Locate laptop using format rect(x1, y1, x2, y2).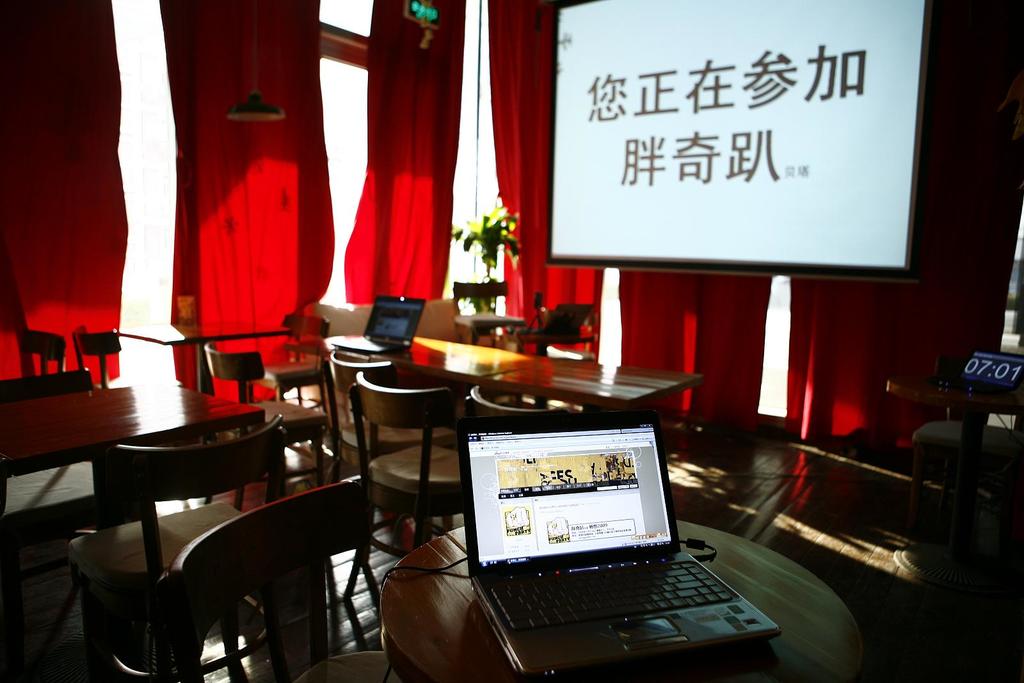
rect(333, 295, 423, 351).
